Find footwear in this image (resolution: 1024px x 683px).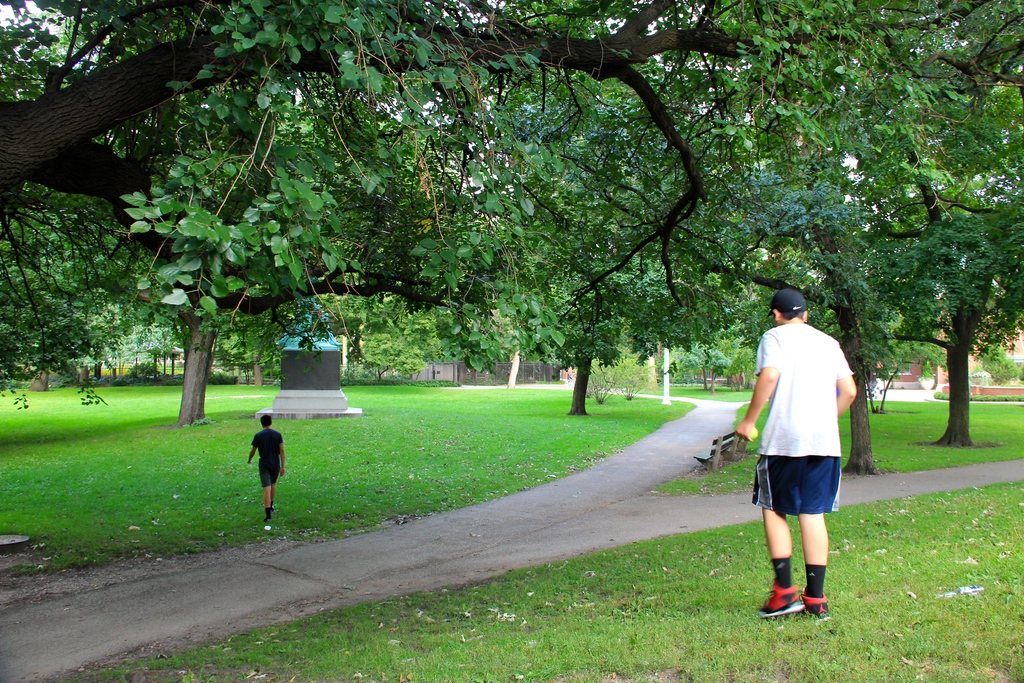
l=749, t=570, r=838, b=637.
